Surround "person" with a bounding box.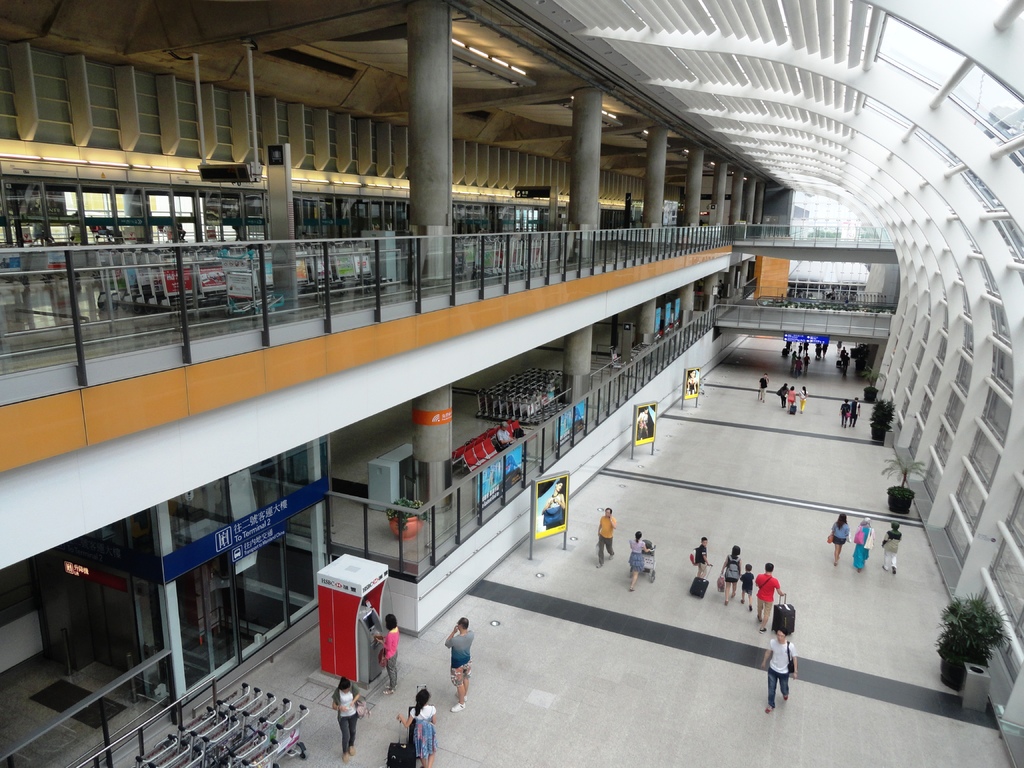
(629, 535, 652, 593).
